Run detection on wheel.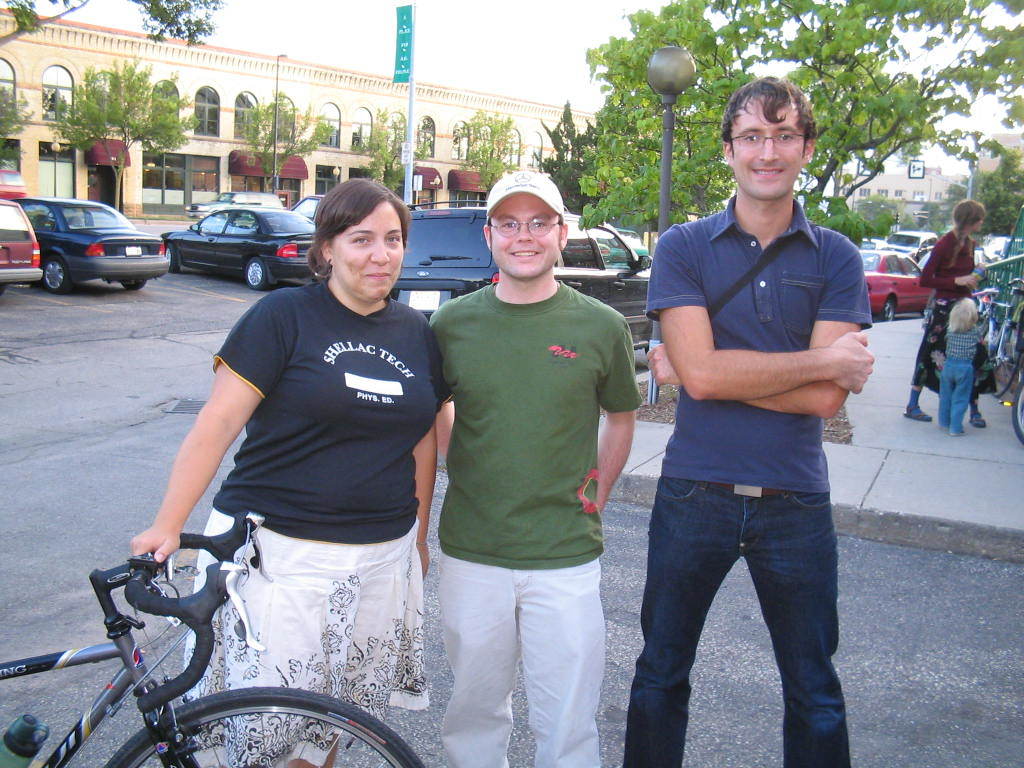
Result: bbox(121, 278, 145, 291).
